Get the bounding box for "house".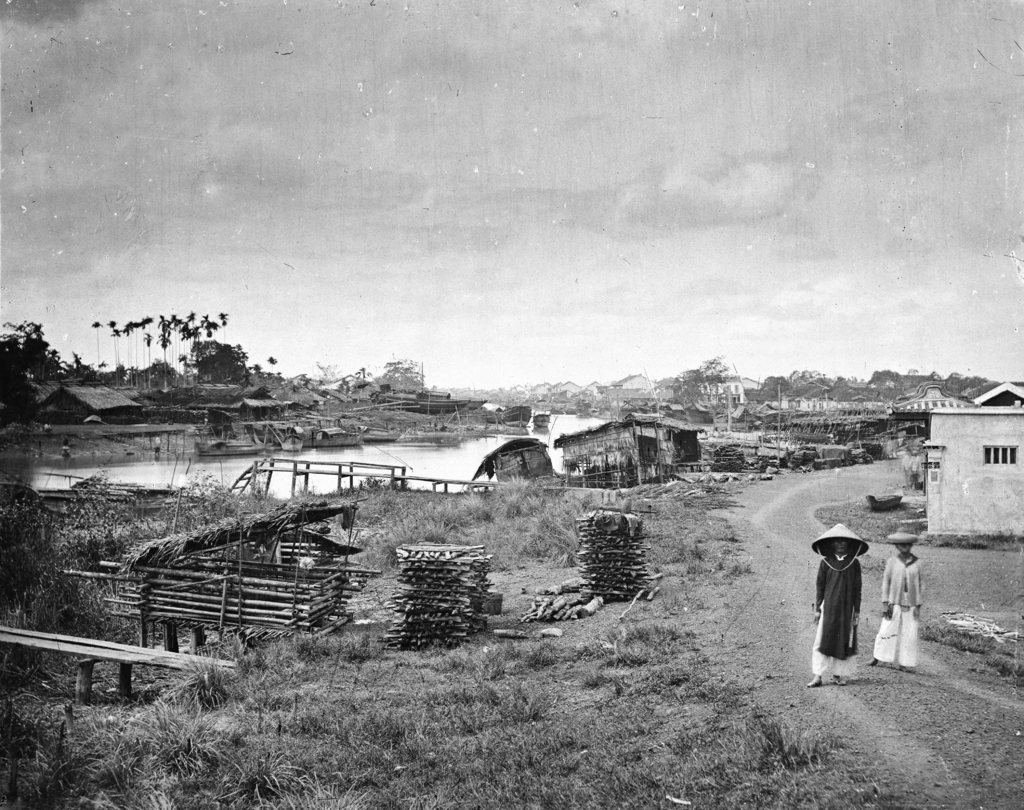
(555, 380, 587, 405).
